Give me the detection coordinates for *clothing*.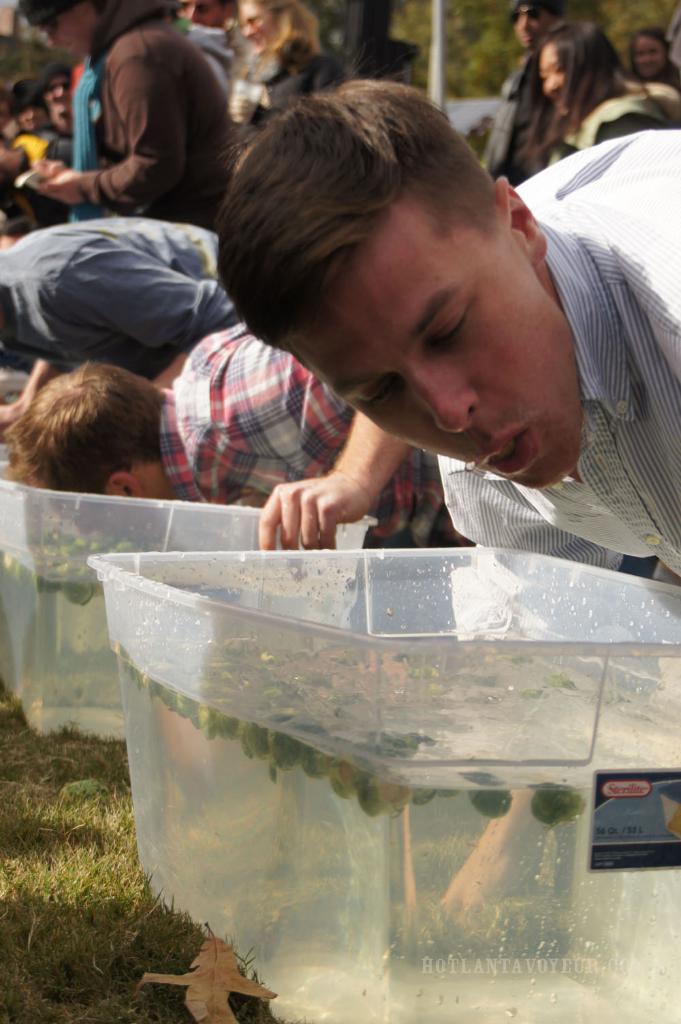
detection(436, 133, 680, 613).
